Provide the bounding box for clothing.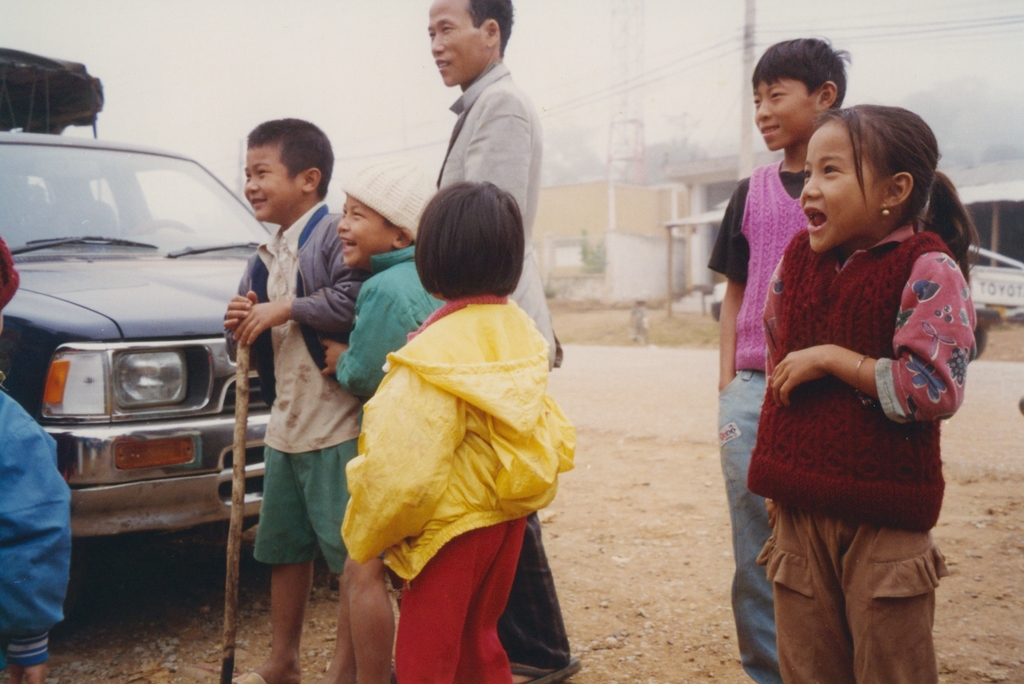
<bbox>804, 228, 976, 514</bbox>.
